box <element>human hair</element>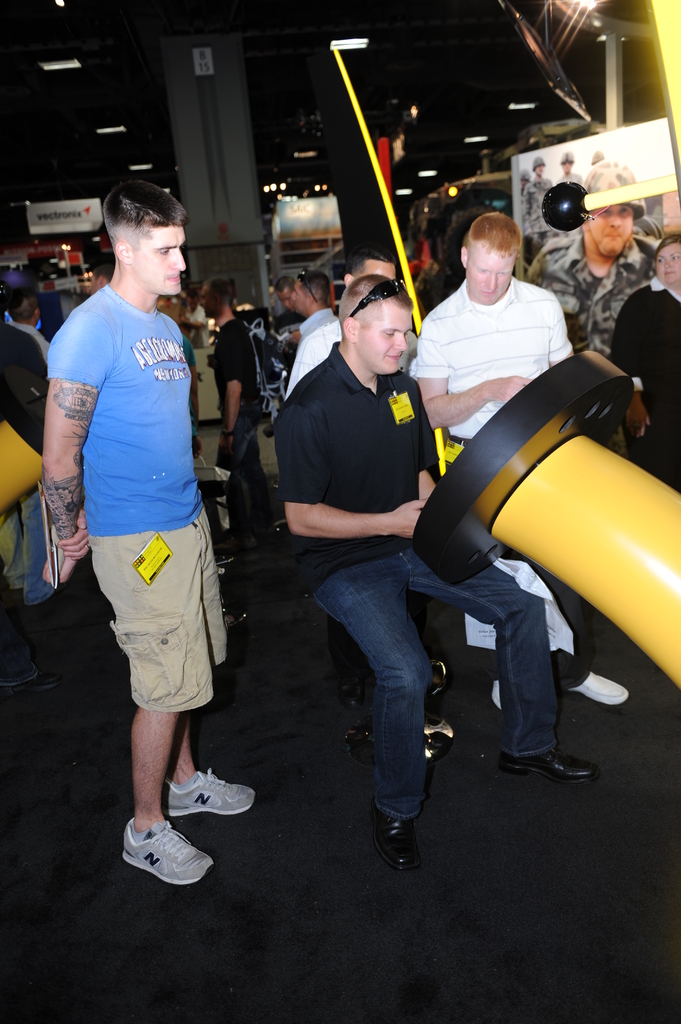
108:174:197:237
